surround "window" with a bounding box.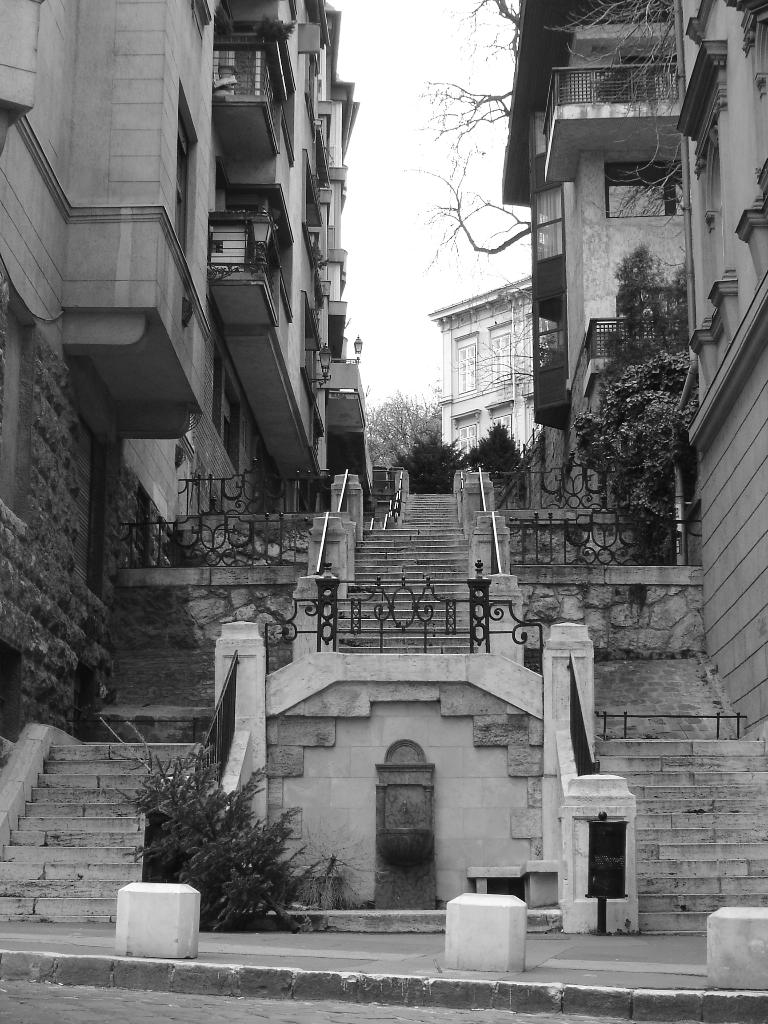
x1=604, y1=157, x2=689, y2=214.
